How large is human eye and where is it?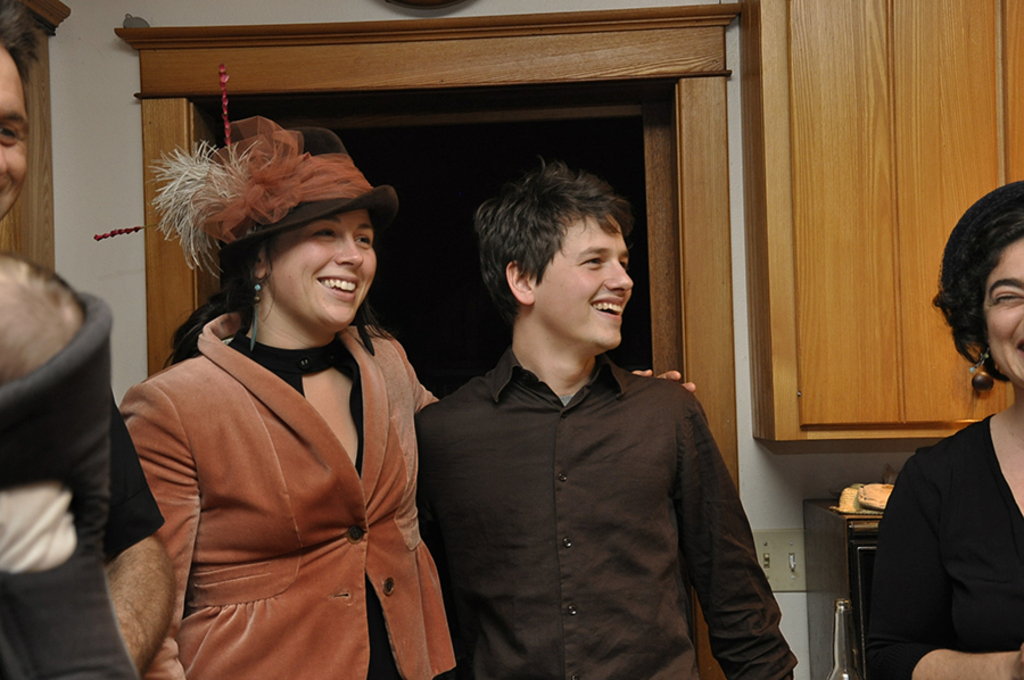
Bounding box: [984,287,1023,306].
